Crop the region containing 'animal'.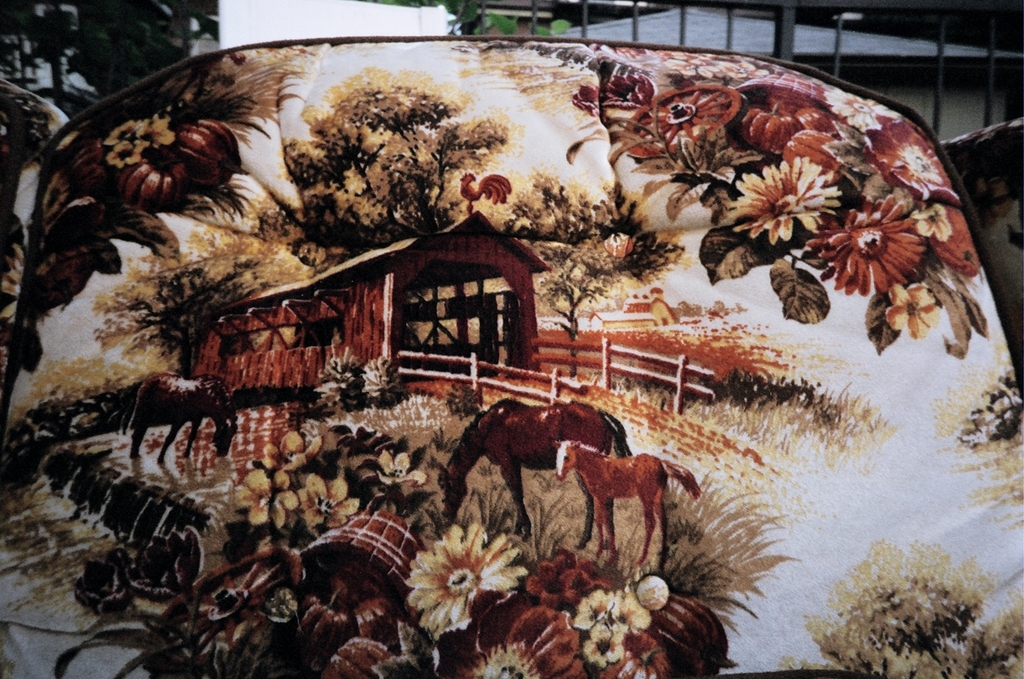
Crop region: (x1=438, y1=400, x2=629, y2=544).
